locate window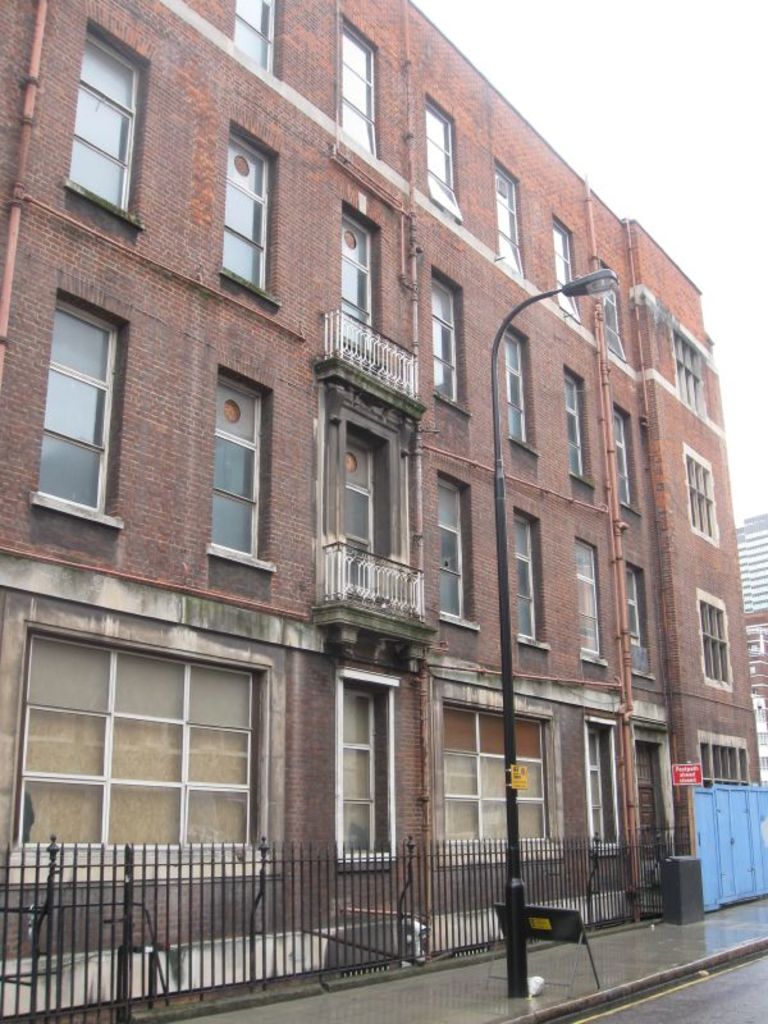
<box>337,668,399,865</box>
